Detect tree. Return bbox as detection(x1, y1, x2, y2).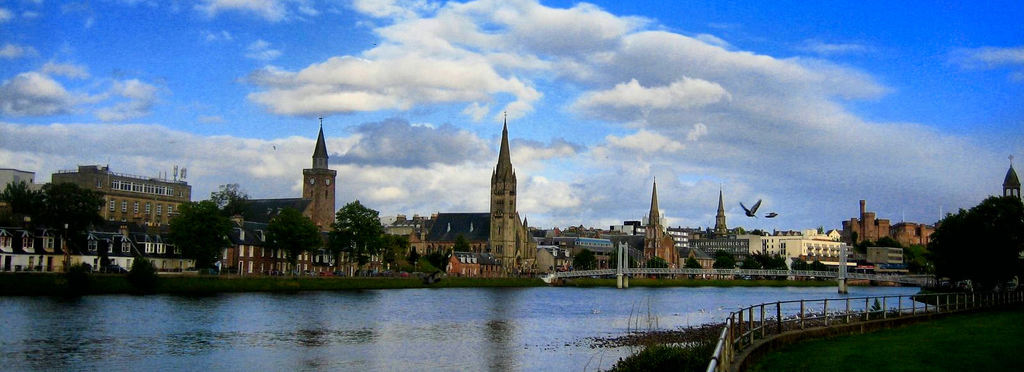
detection(772, 255, 784, 271).
